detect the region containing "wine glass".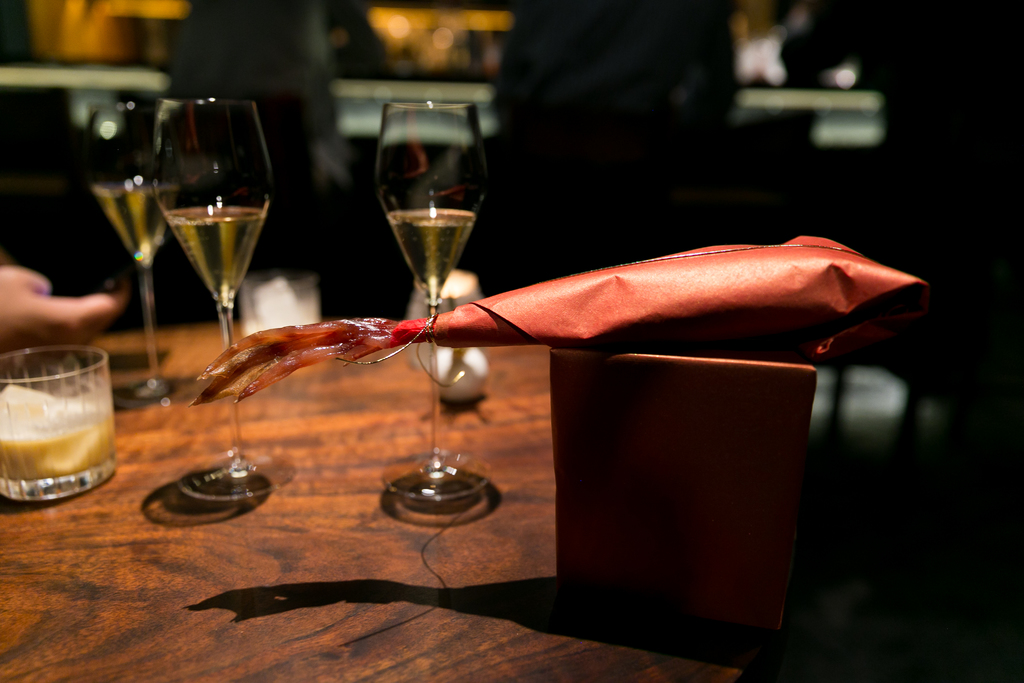
(left=153, top=101, right=295, bottom=499).
